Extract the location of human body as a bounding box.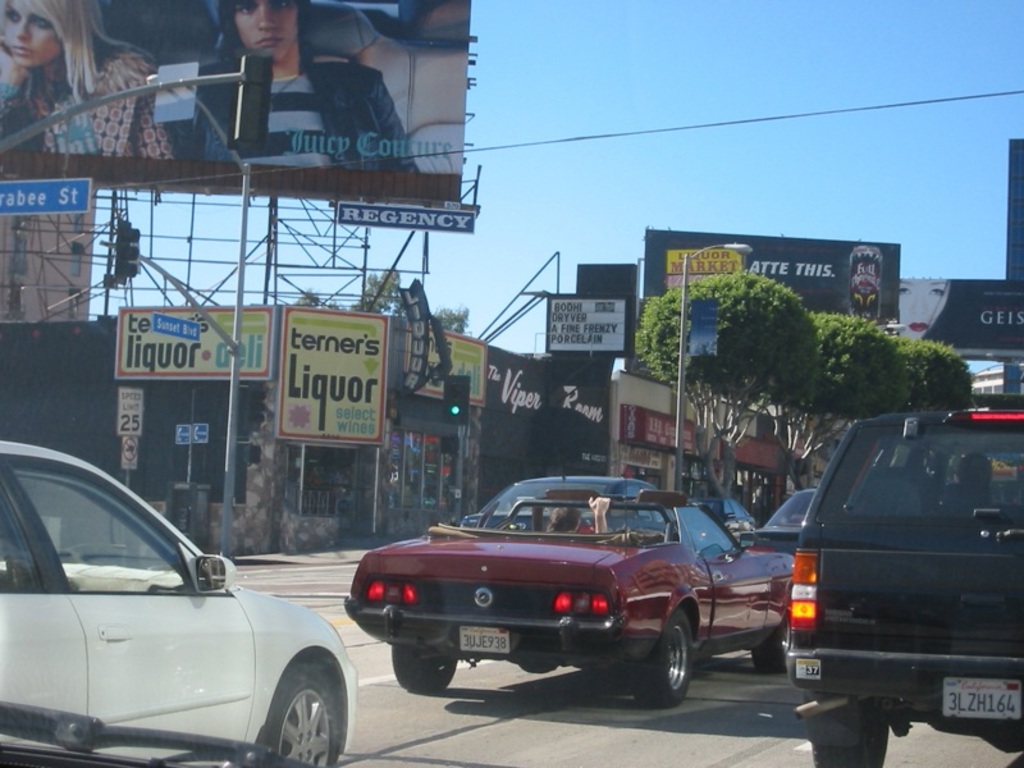
0, 3, 172, 159.
